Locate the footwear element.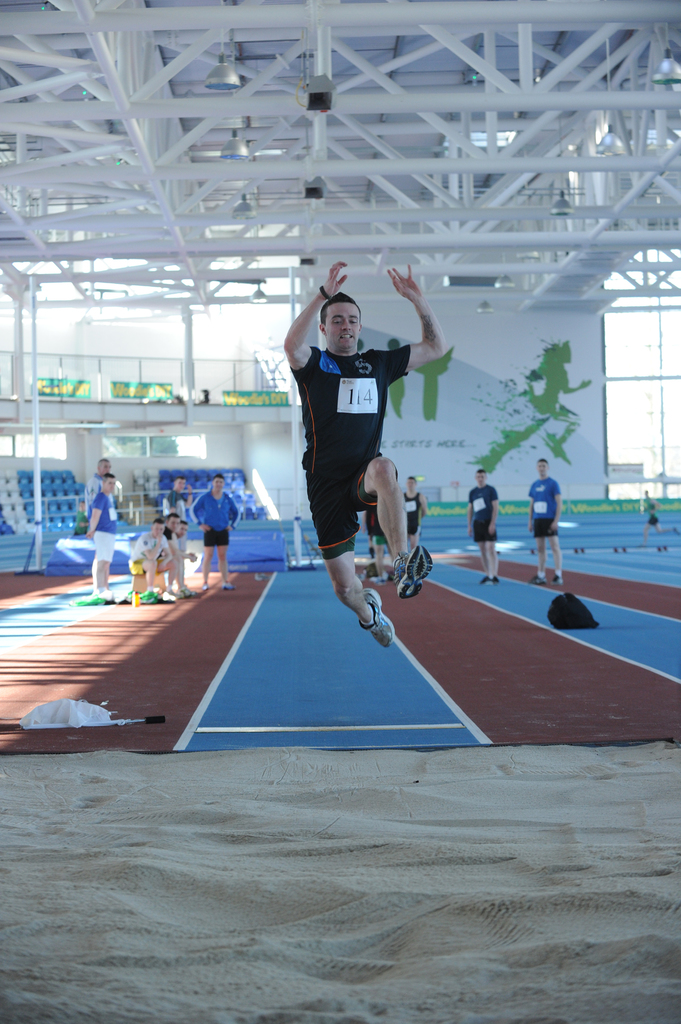
Element bbox: bbox=(362, 583, 396, 650).
